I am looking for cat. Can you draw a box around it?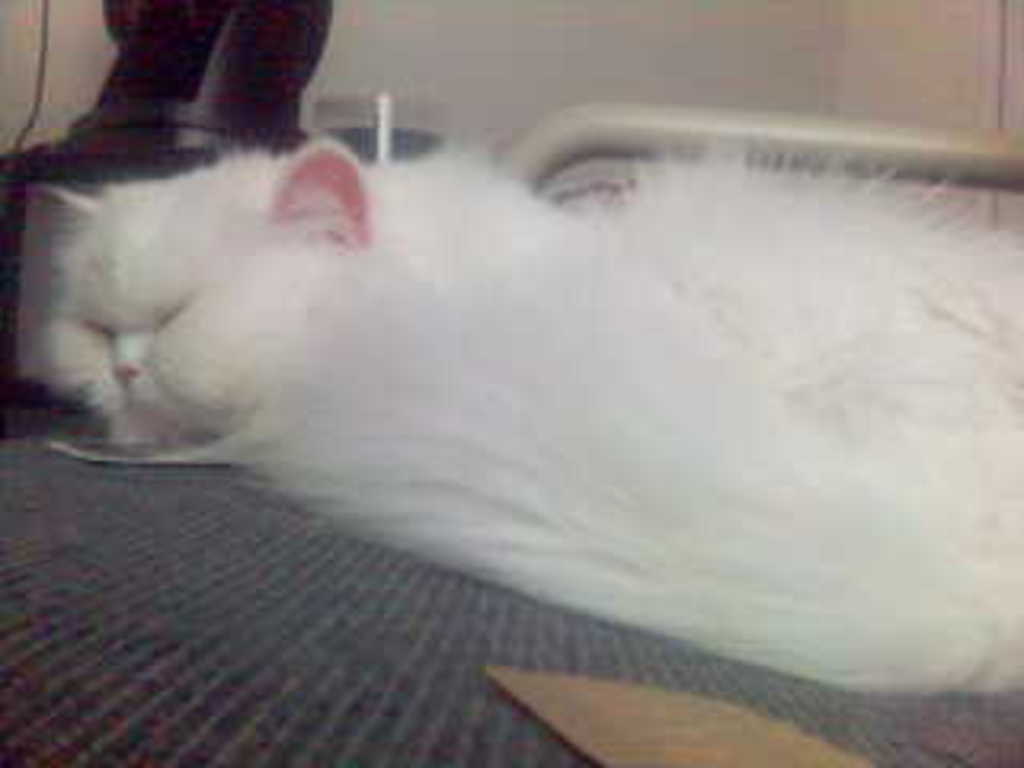
Sure, the bounding box is 6:128:1021:694.
